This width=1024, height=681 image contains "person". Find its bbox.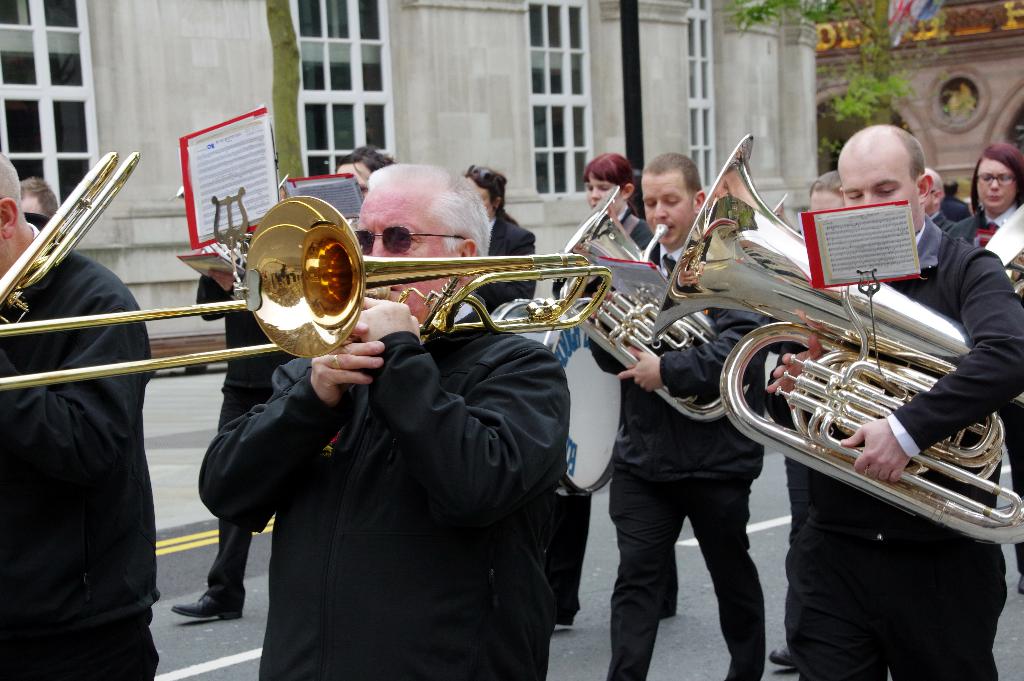
[x1=331, y1=142, x2=394, y2=199].
